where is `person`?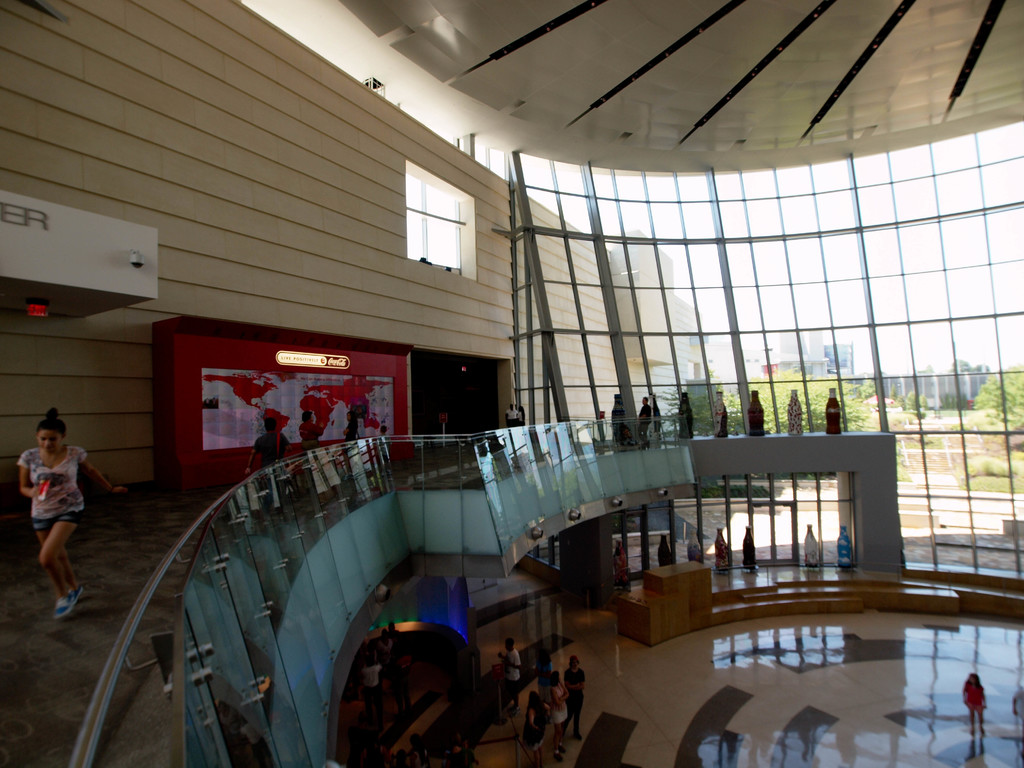
bbox=(409, 735, 433, 767).
